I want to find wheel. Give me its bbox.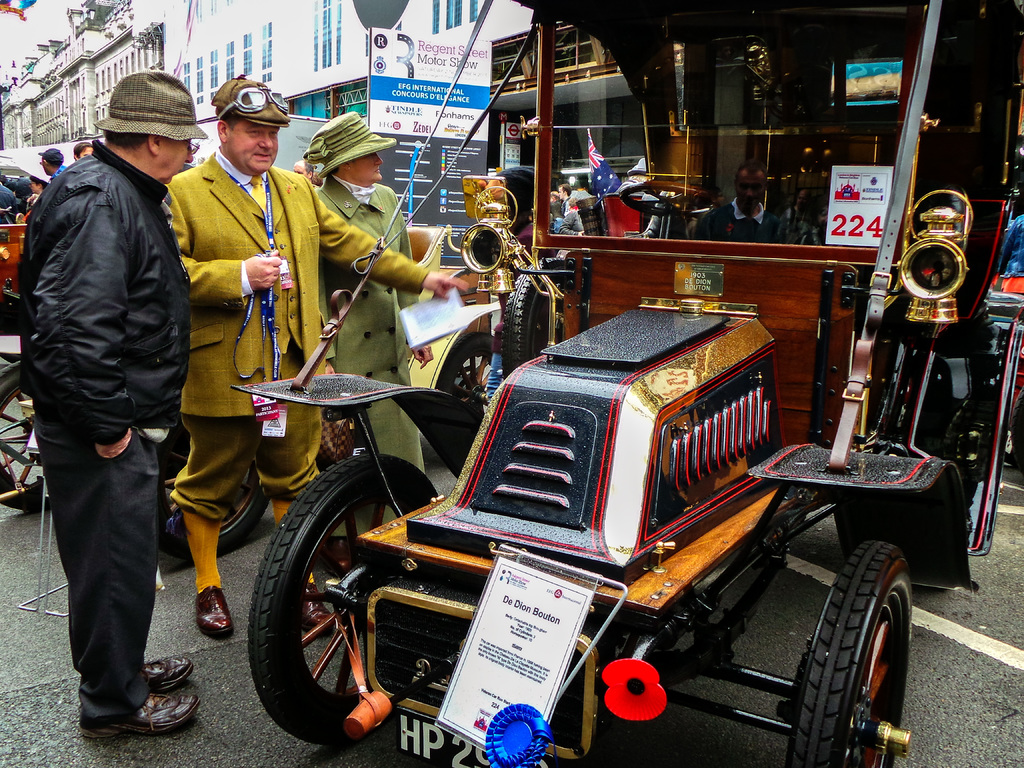
box(0, 363, 52, 509).
